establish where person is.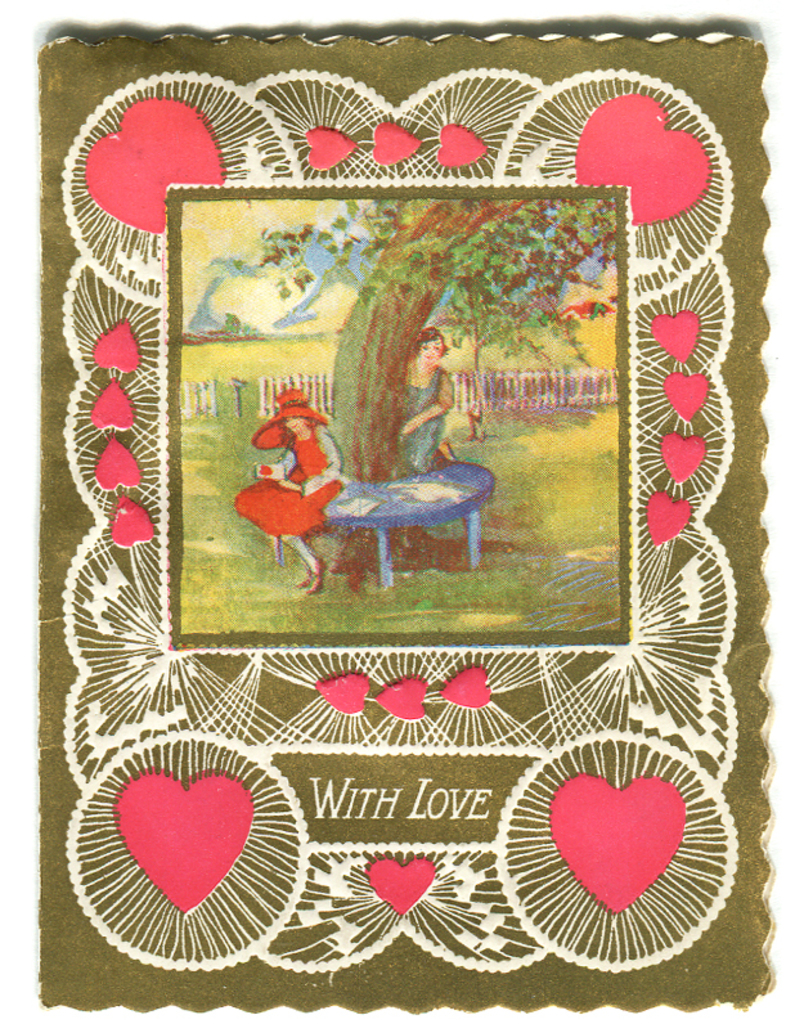
Established at pyautogui.locateOnScreen(220, 378, 361, 597).
